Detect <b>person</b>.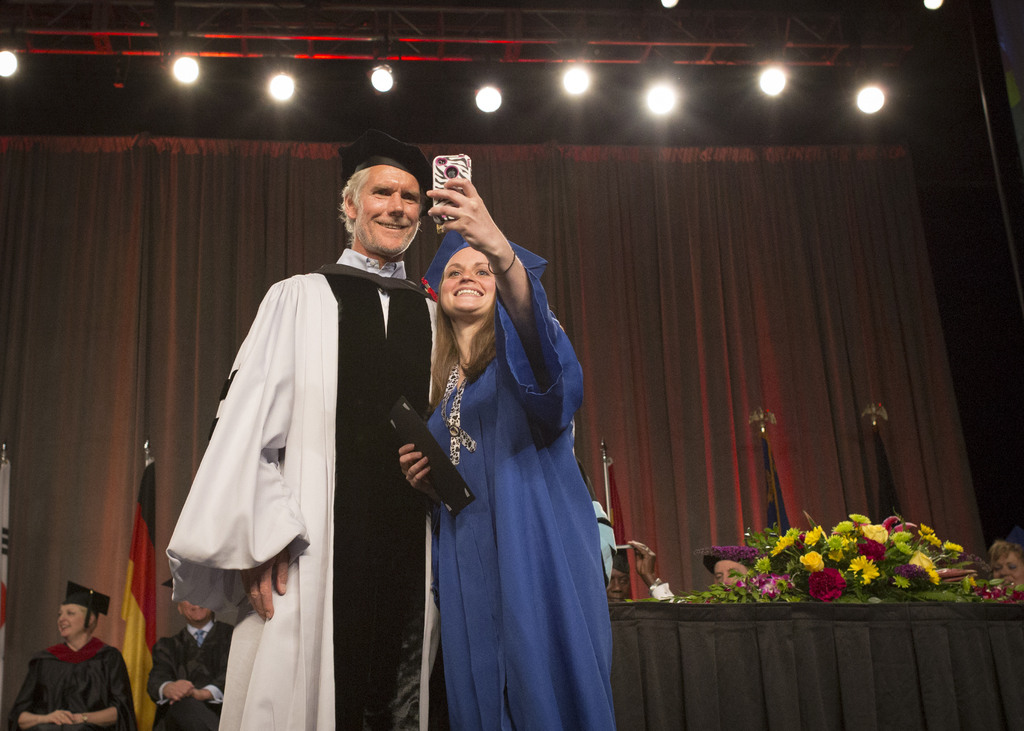
Detected at 986,542,1023,587.
